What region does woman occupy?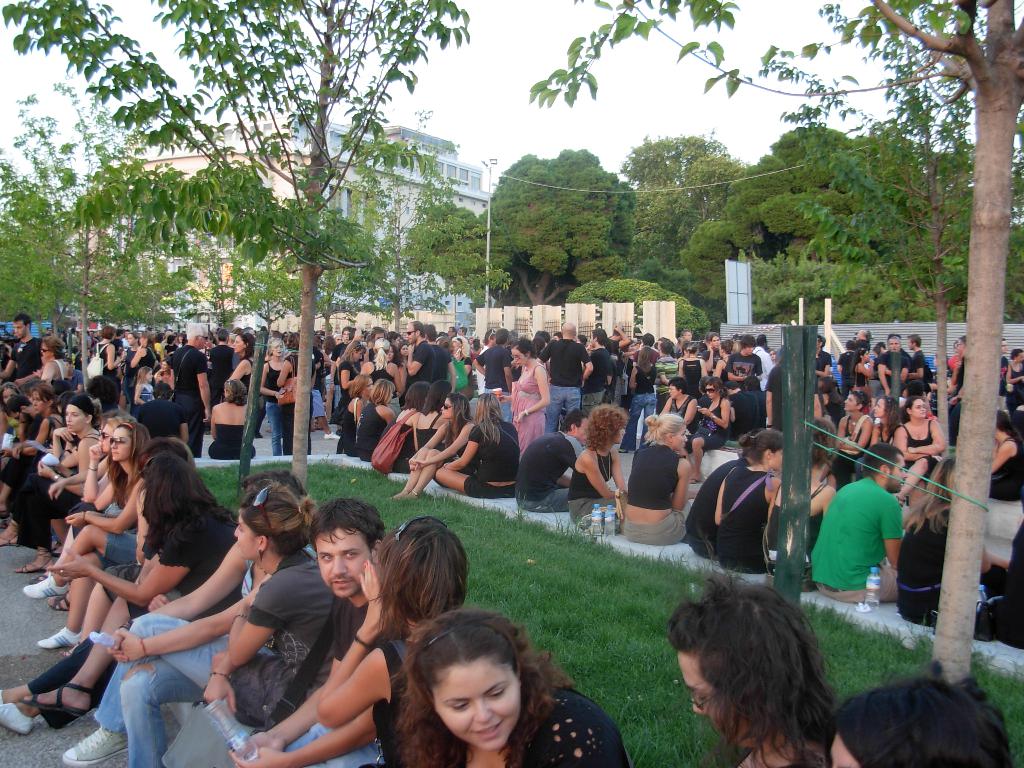
[824, 389, 874, 497].
